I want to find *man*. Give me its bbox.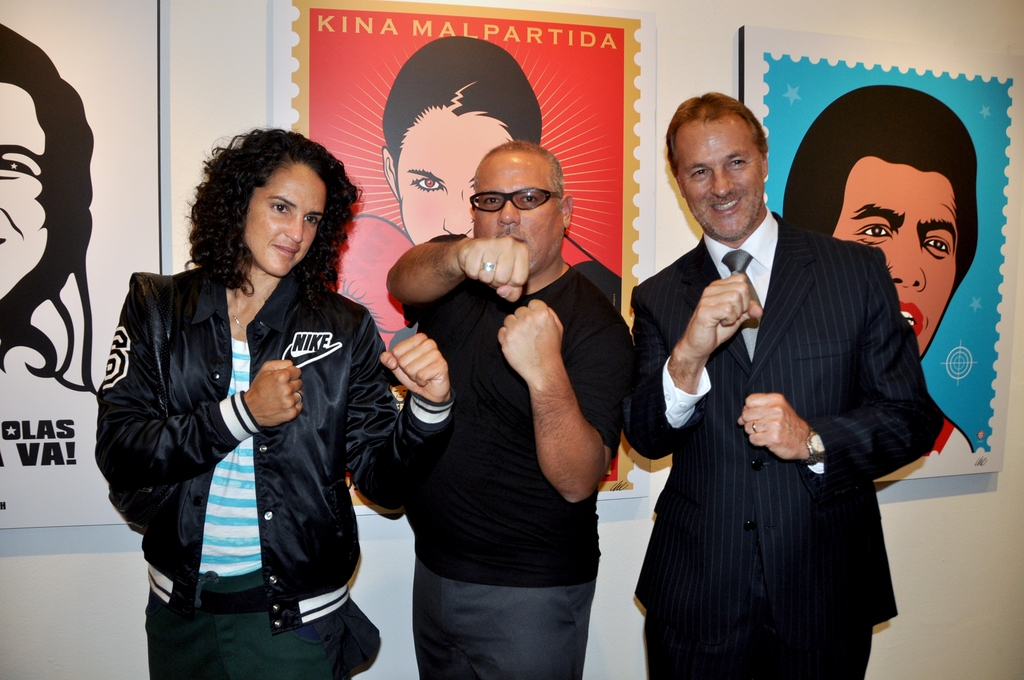
pyautogui.locateOnScreen(635, 86, 936, 679).
